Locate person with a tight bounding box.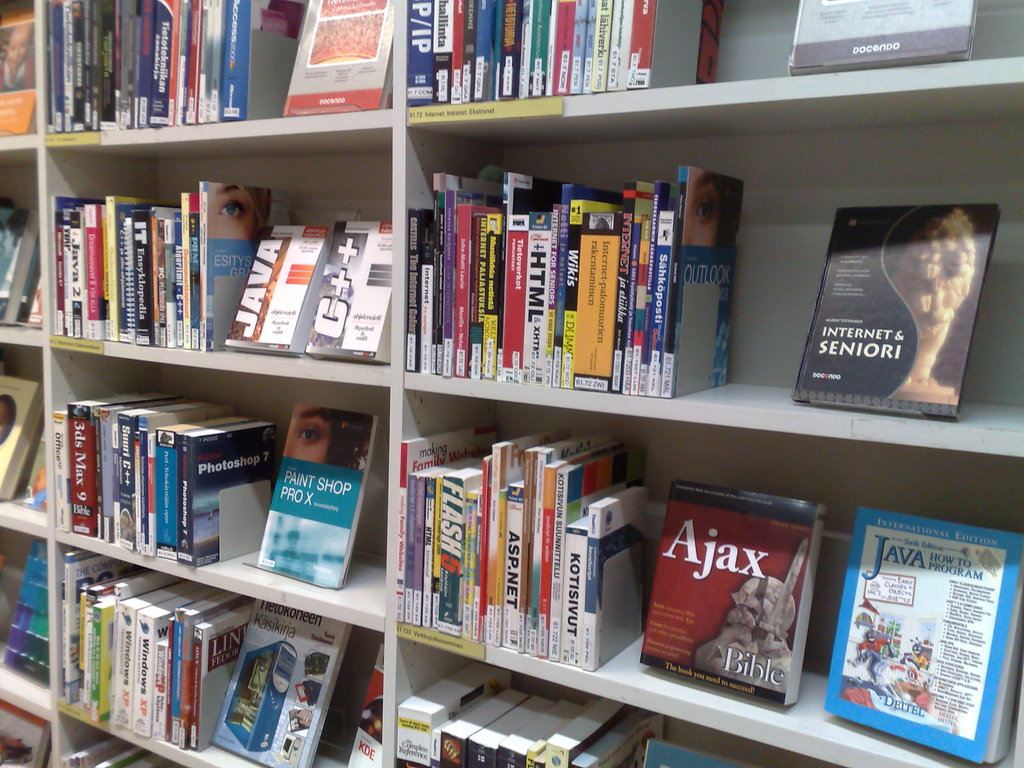
203 182 273 241.
